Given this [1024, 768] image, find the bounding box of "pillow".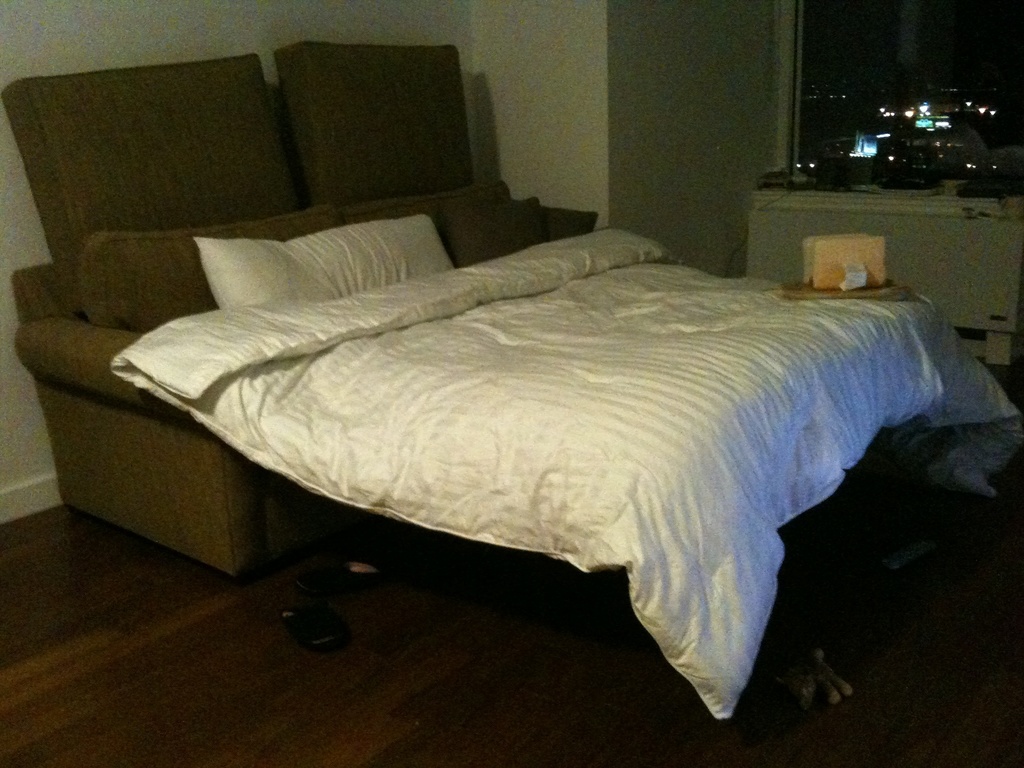
pyautogui.locateOnScreen(188, 207, 451, 311).
